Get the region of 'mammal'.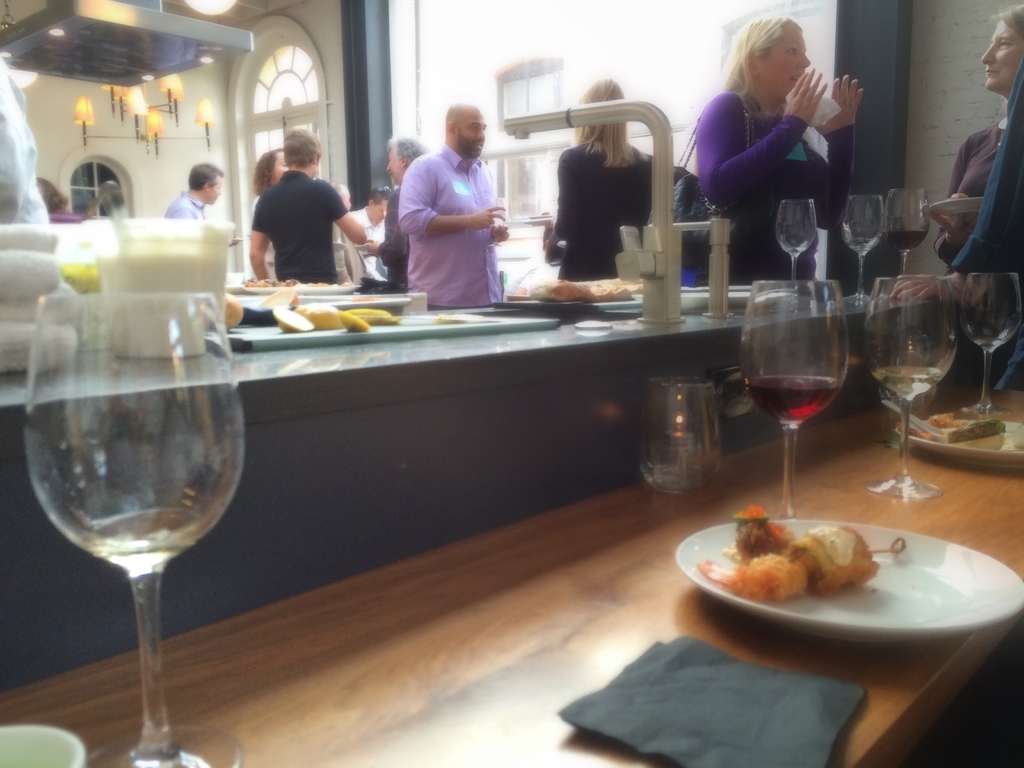
(x1=664, y1=170, x2=713, y2=291).
